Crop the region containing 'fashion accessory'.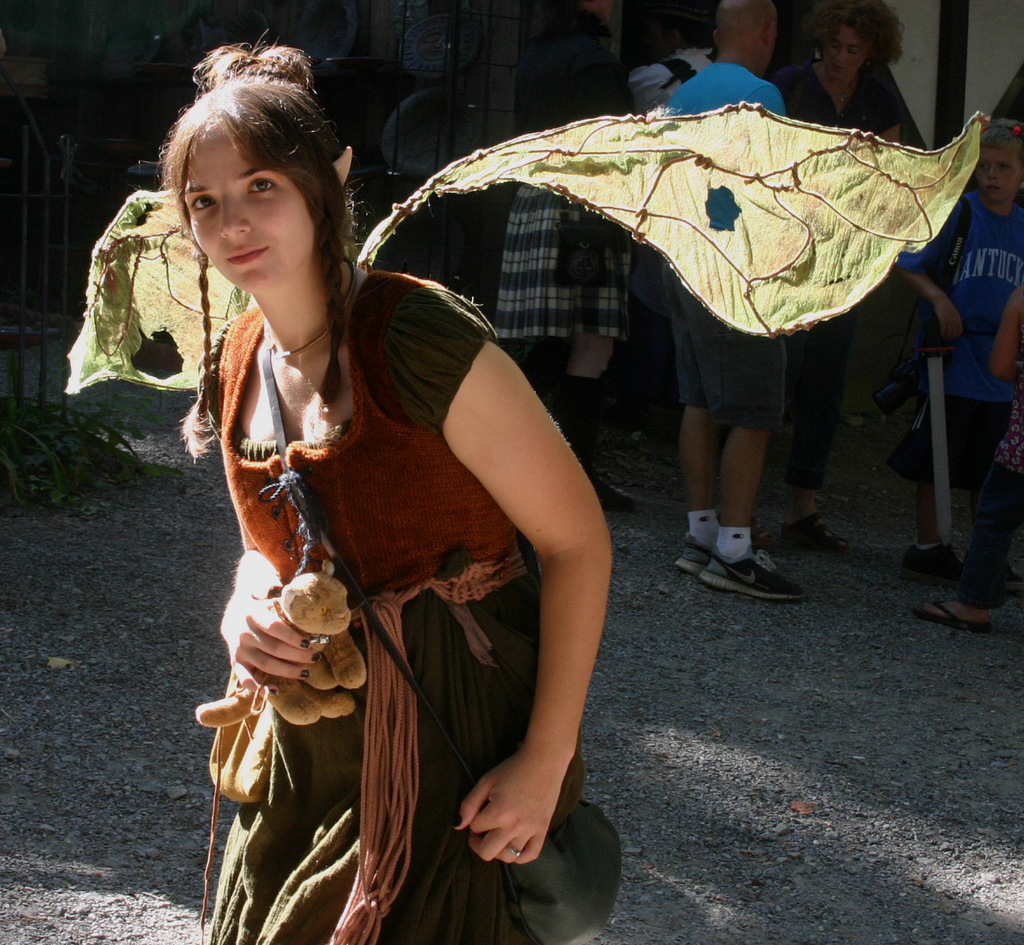
Crop region: crop(265, 254, 358, 357).
